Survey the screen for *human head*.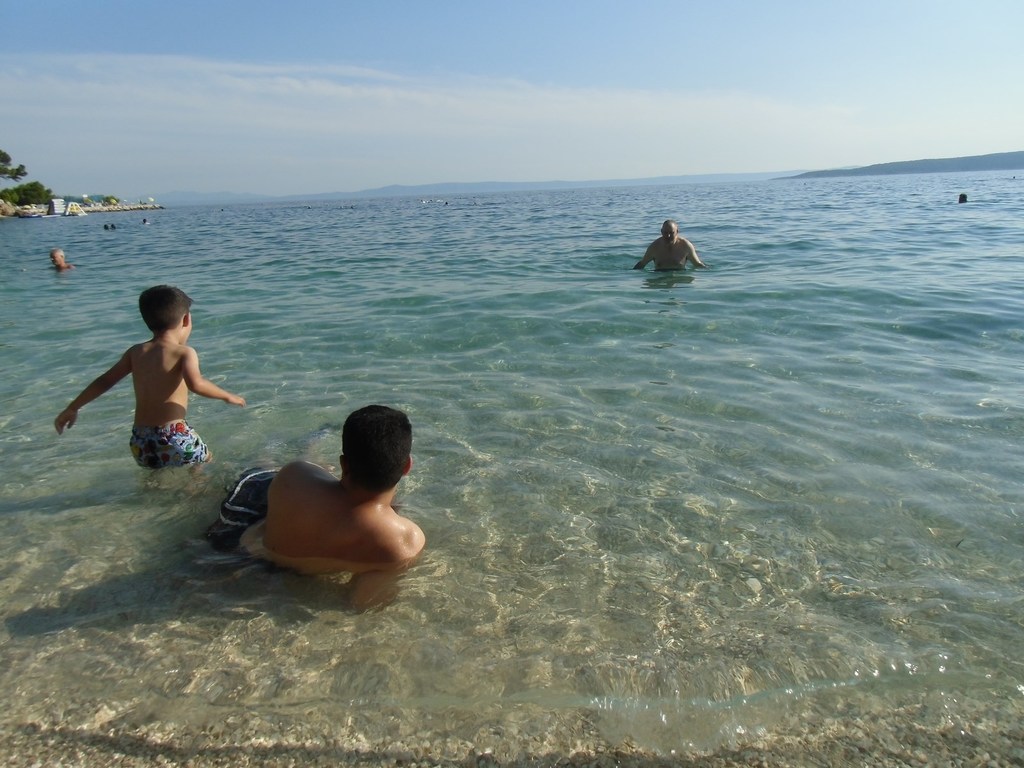
Survey found: [left=659, top=223, right=677, bottom=244].
